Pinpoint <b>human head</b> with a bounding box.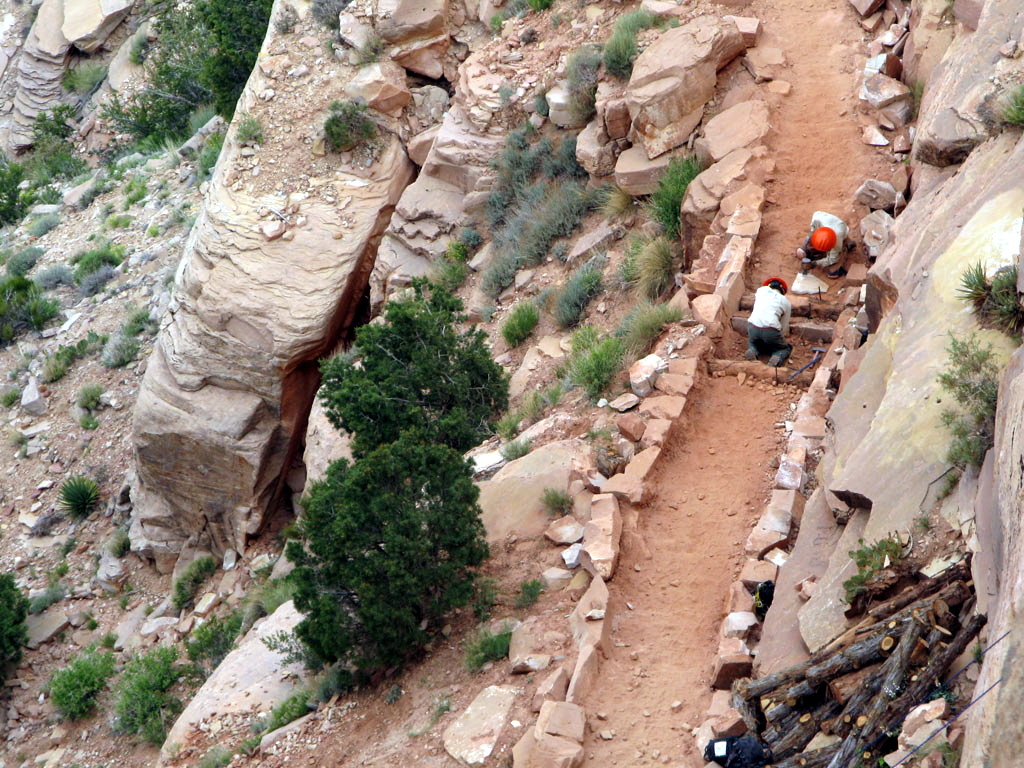
(764,282,789,290).
